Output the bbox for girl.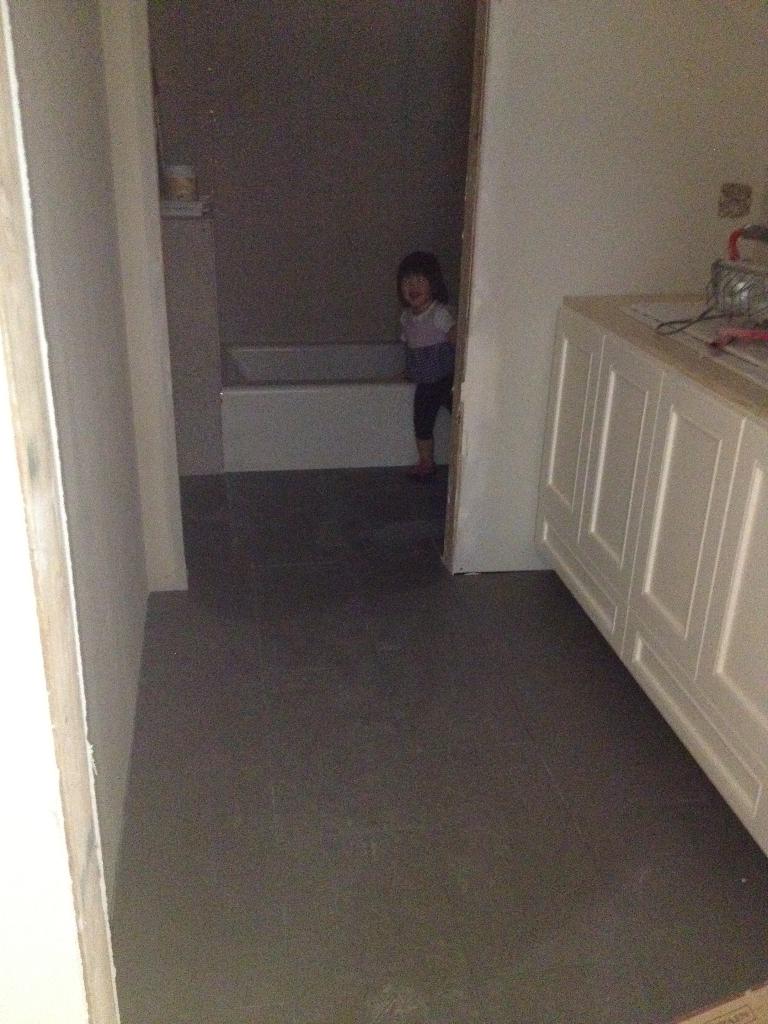
[left=390, top=241, right=467, bottom=475].
